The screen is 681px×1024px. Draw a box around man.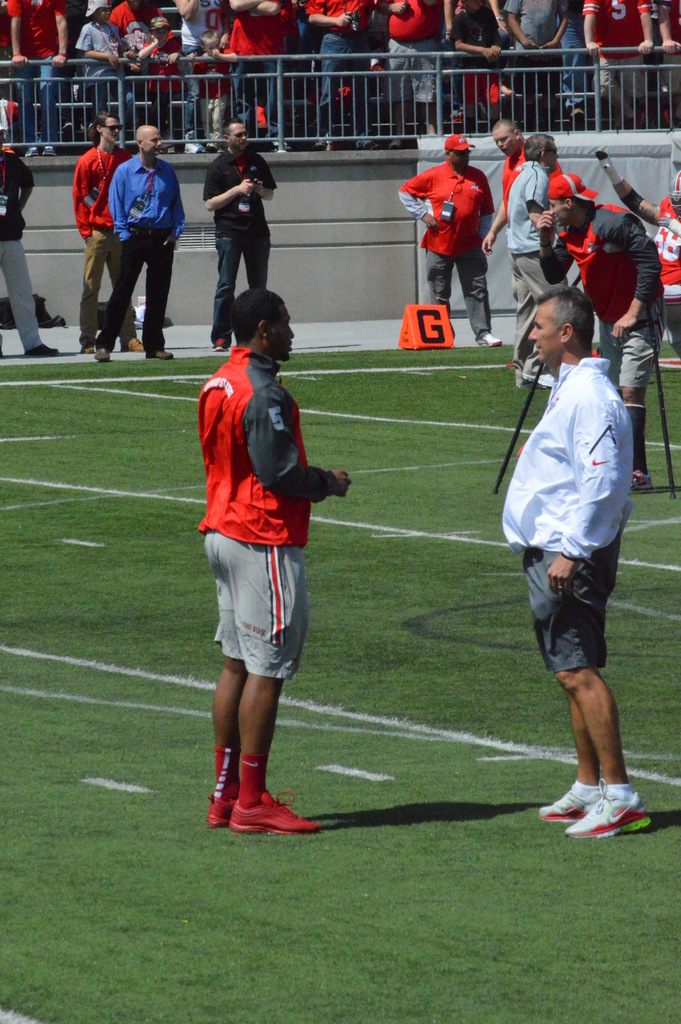
[x1=507, y1=131, x2=557, y2=393].
